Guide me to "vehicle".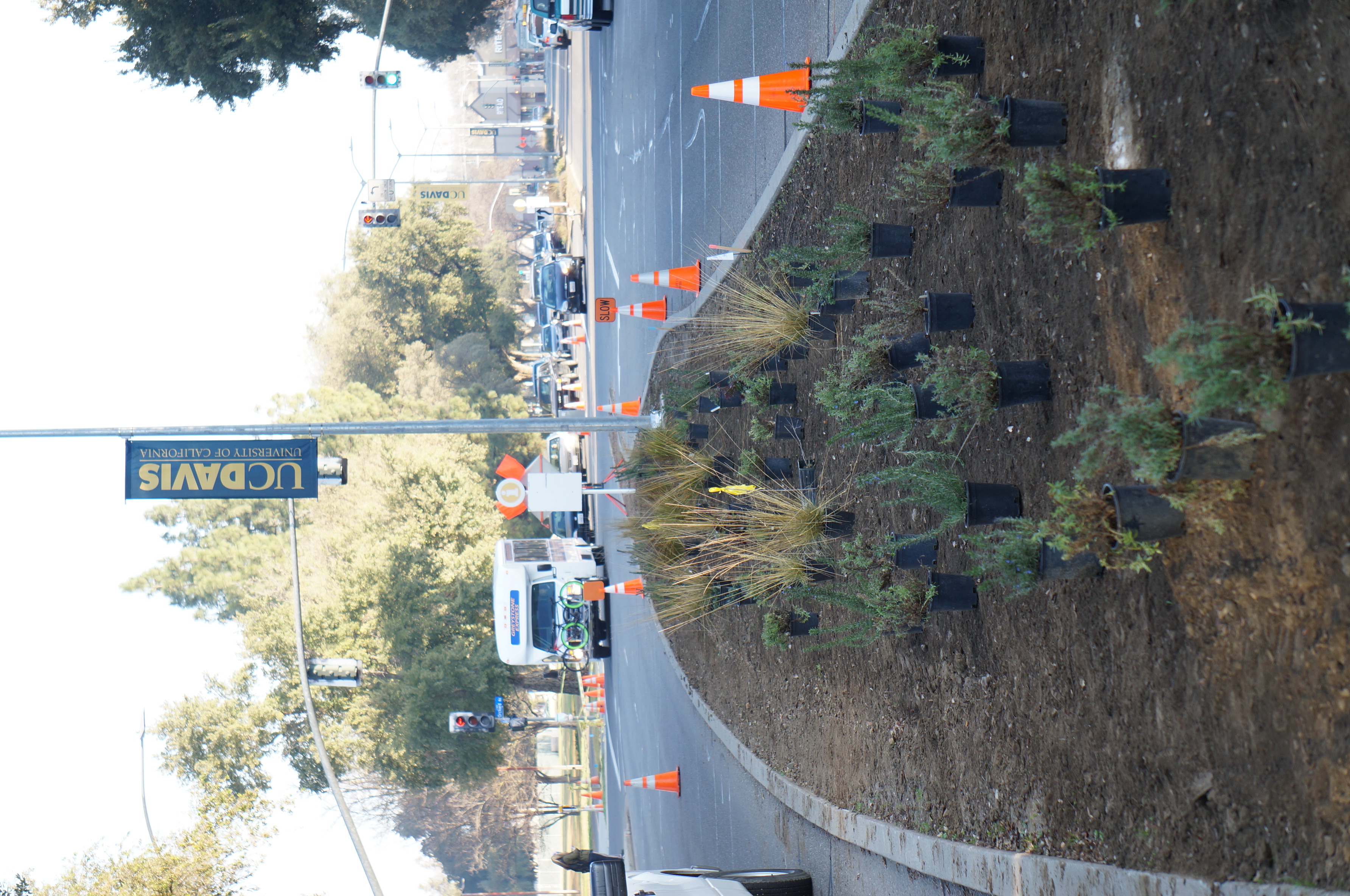
Guidance: left=226, top=324, right=308, bottom=339.
